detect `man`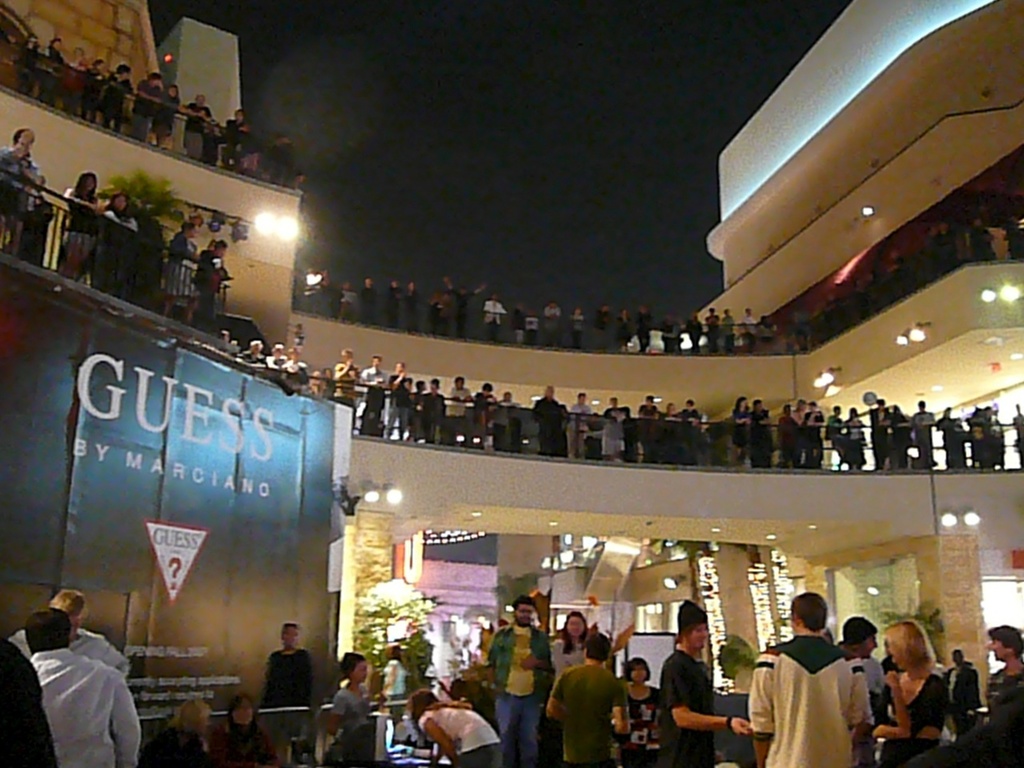
[left=746, top=590, right=870, bottom=767]
